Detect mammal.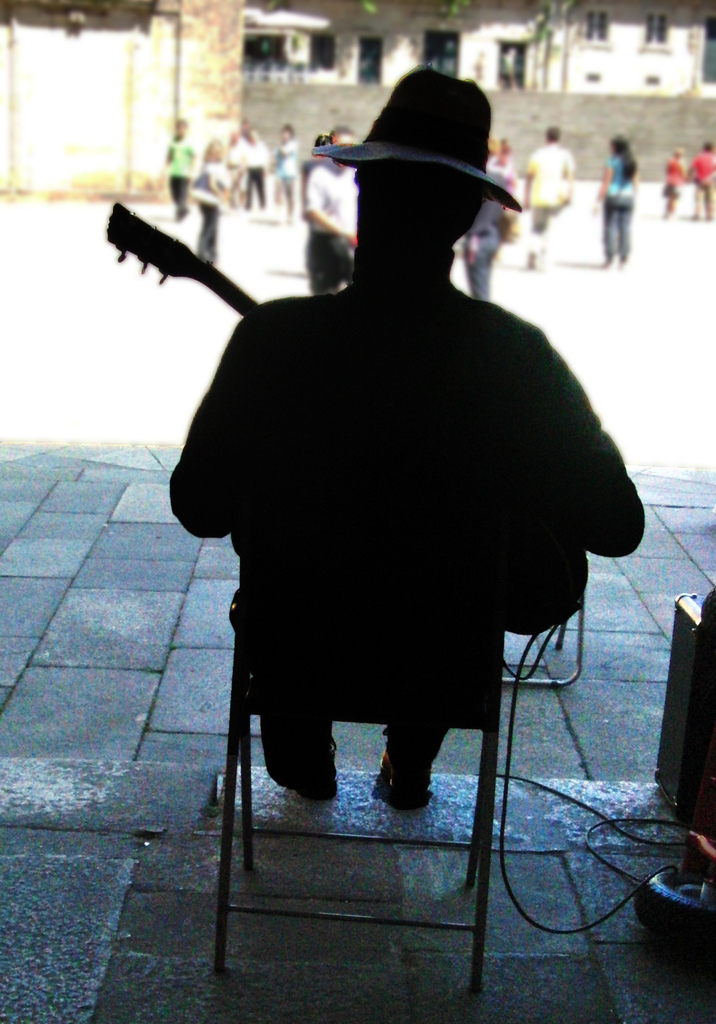
Detected at (592, 134, 639, 258).
